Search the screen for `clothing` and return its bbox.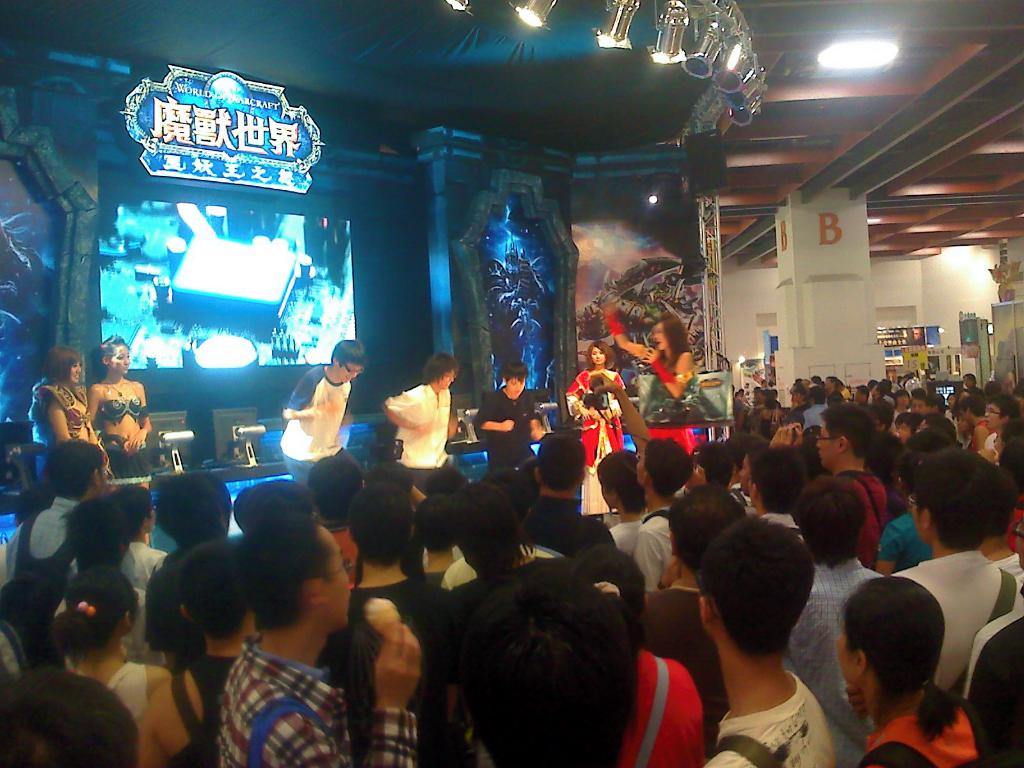
Found: box=[99, 435, 154, 483].
